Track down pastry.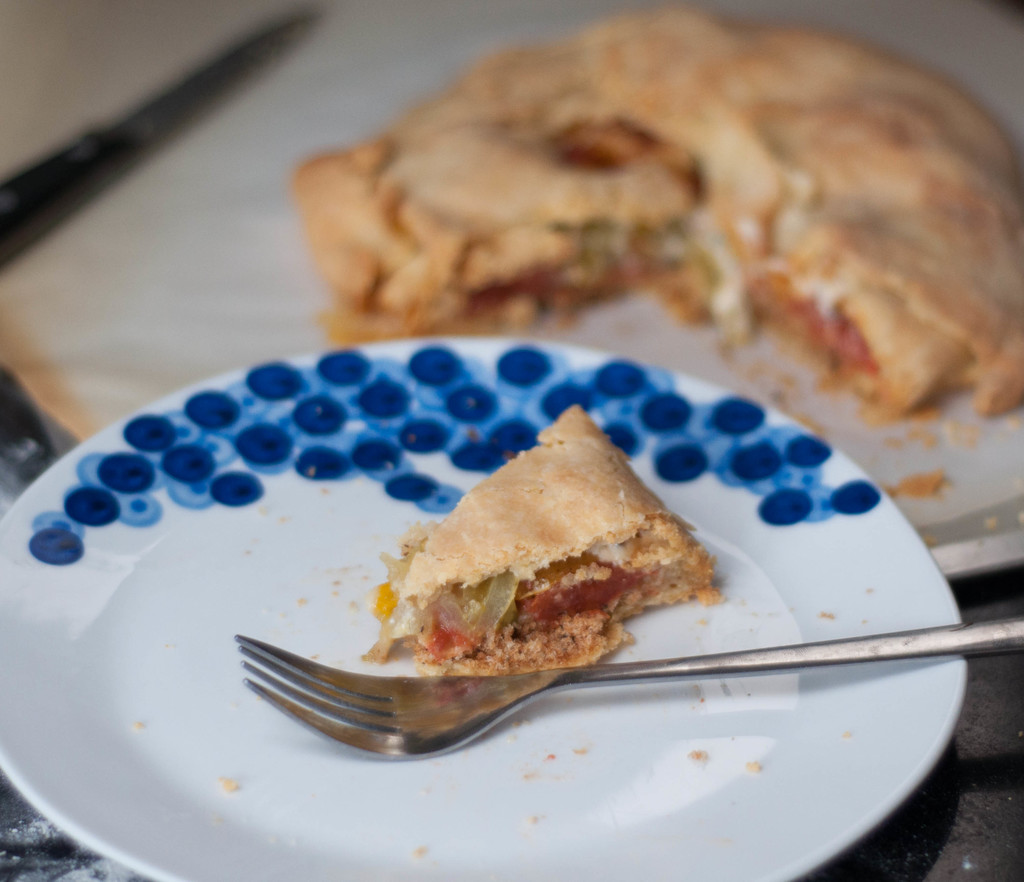
Tracked to {"x1": 358, "y1": 402, "x2": 723, "y2": 666}.
